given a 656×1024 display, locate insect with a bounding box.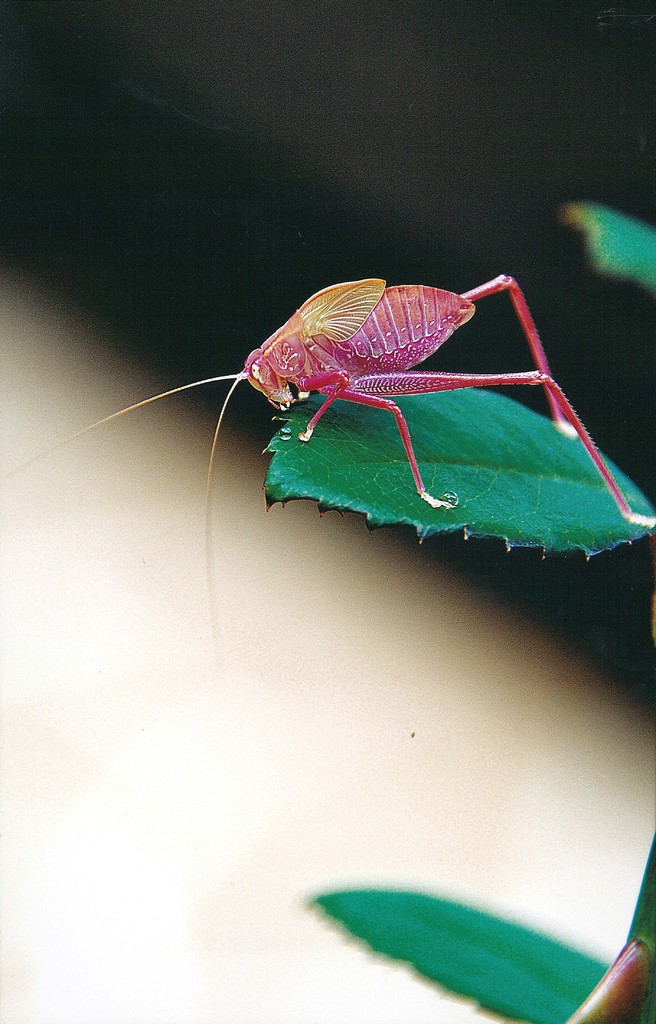
Located: box=[0, 272, 655, 634].
